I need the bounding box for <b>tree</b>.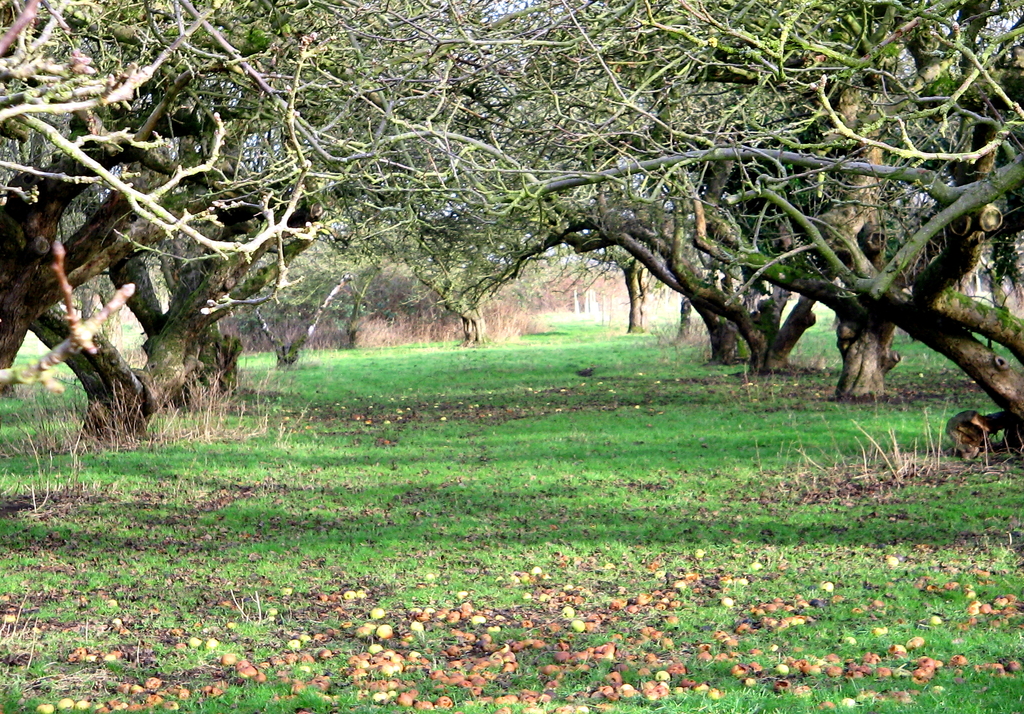
Here it is: 508/46/723/328.
